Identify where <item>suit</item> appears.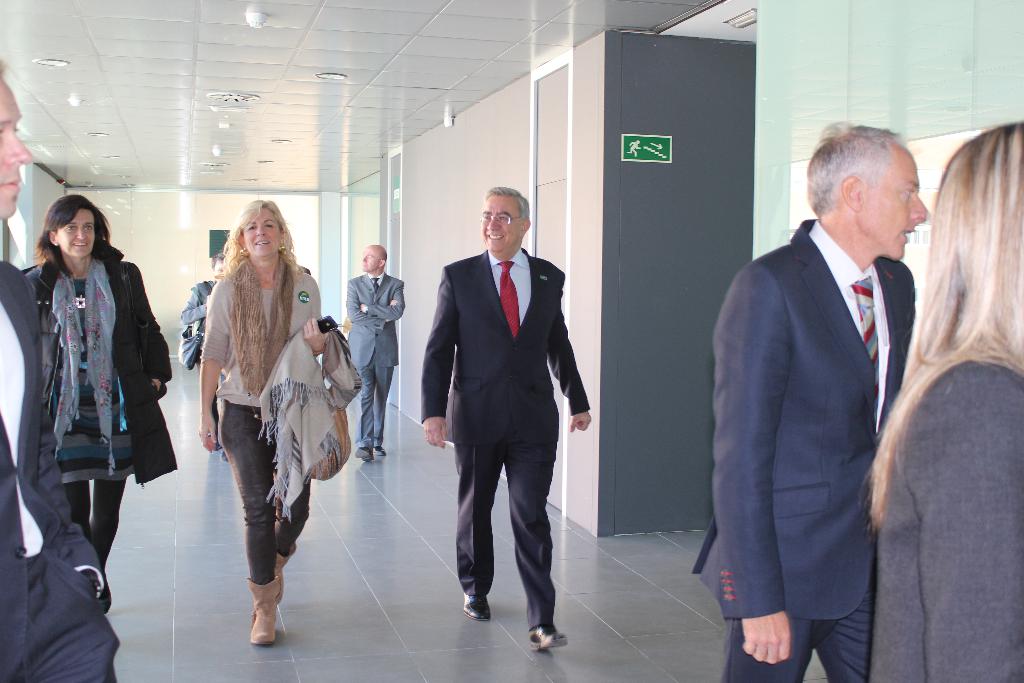
Appears at [180,277,219,338].
